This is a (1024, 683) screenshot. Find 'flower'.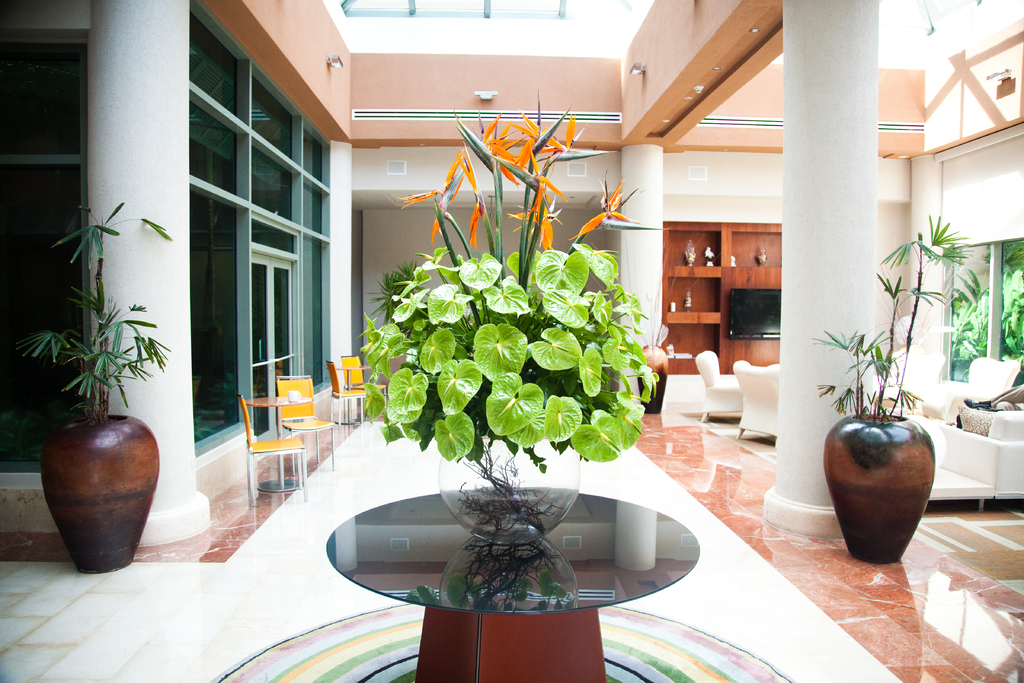
Bounding box: (568, 168, 644, 242).
